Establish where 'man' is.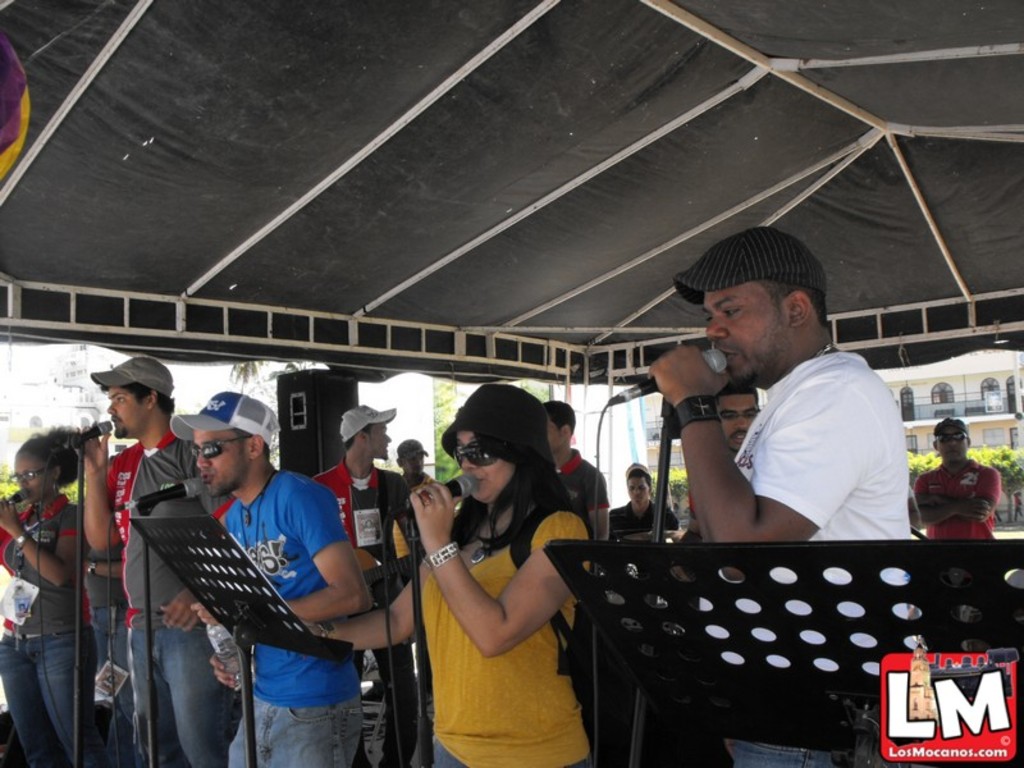
Established at region(393, 430, 439, 588).
